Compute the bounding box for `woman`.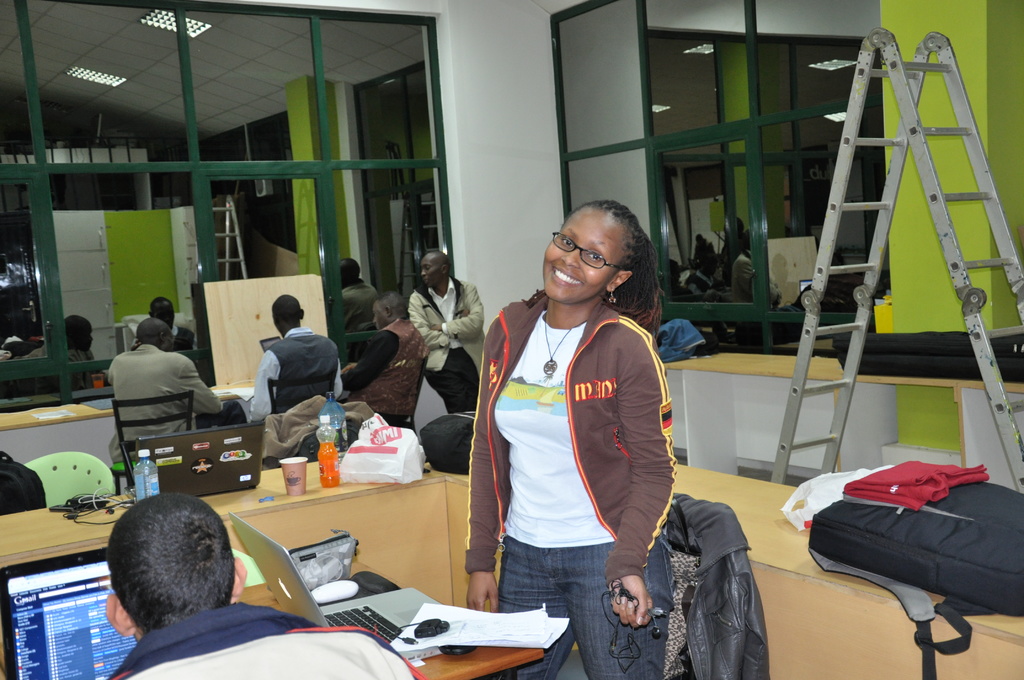
region(463, 195, 675, 679).
